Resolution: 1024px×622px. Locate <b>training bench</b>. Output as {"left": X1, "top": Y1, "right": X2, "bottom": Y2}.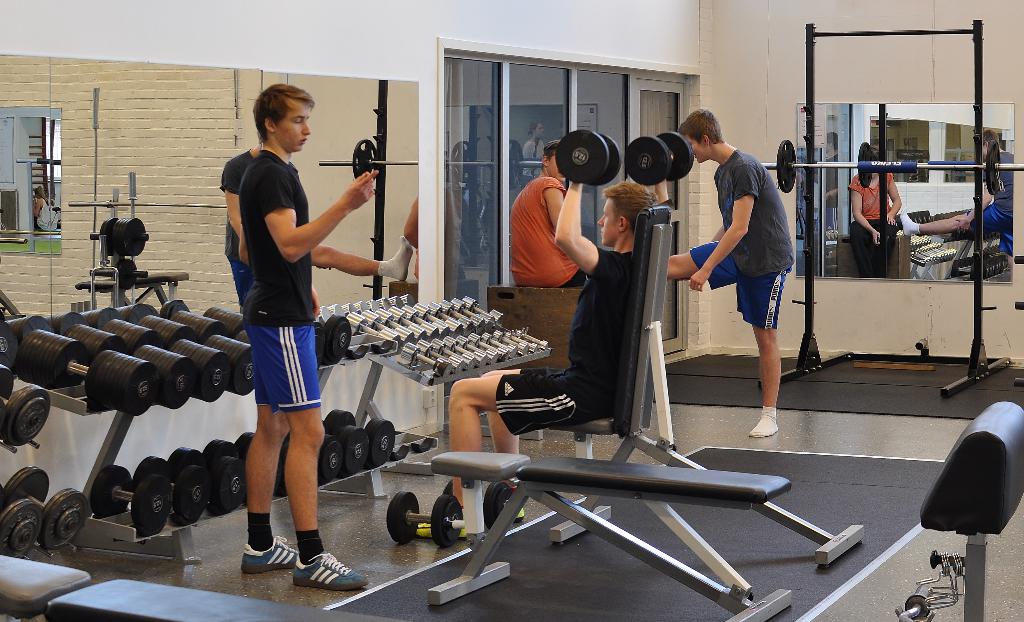
{"left": 550, "top": 203, "right": 866, "bottom": 569}.
